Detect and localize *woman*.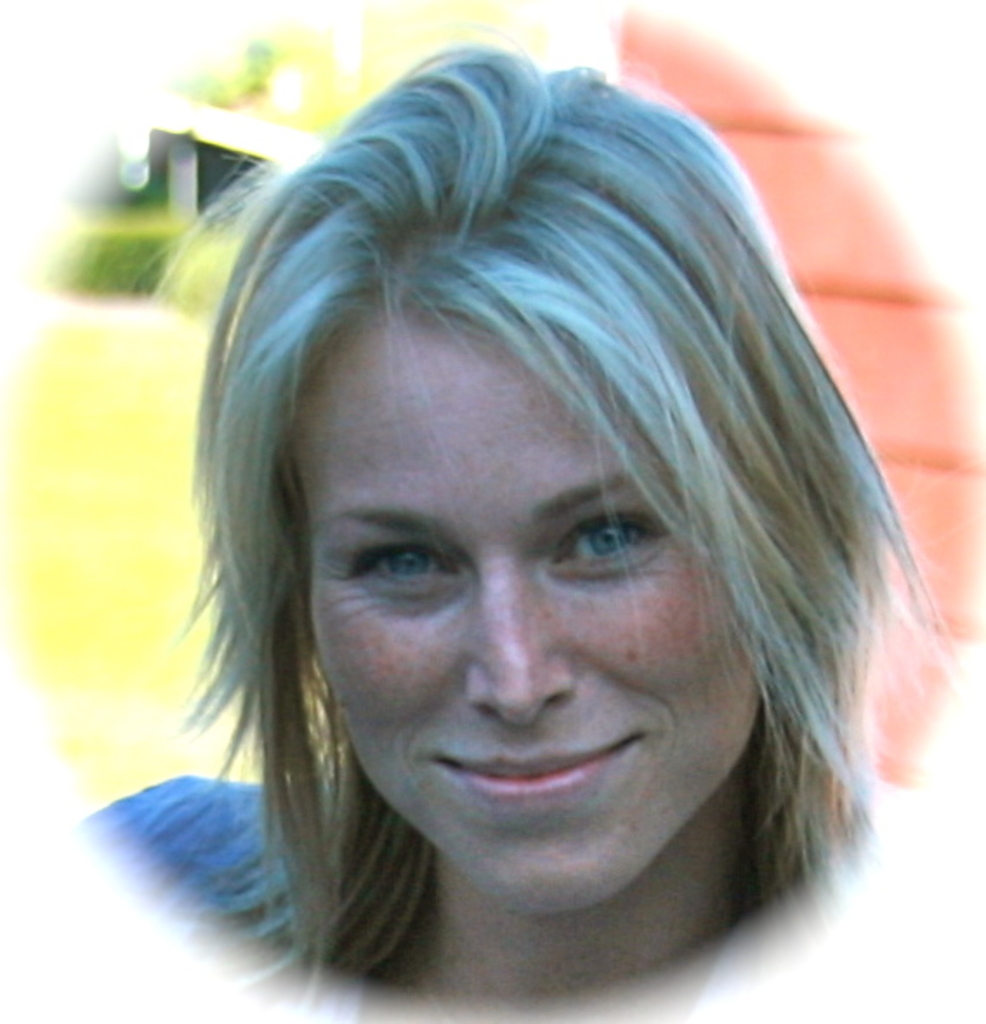
Localized at (x1=68, y1=21, x2=967, y2=1023).
